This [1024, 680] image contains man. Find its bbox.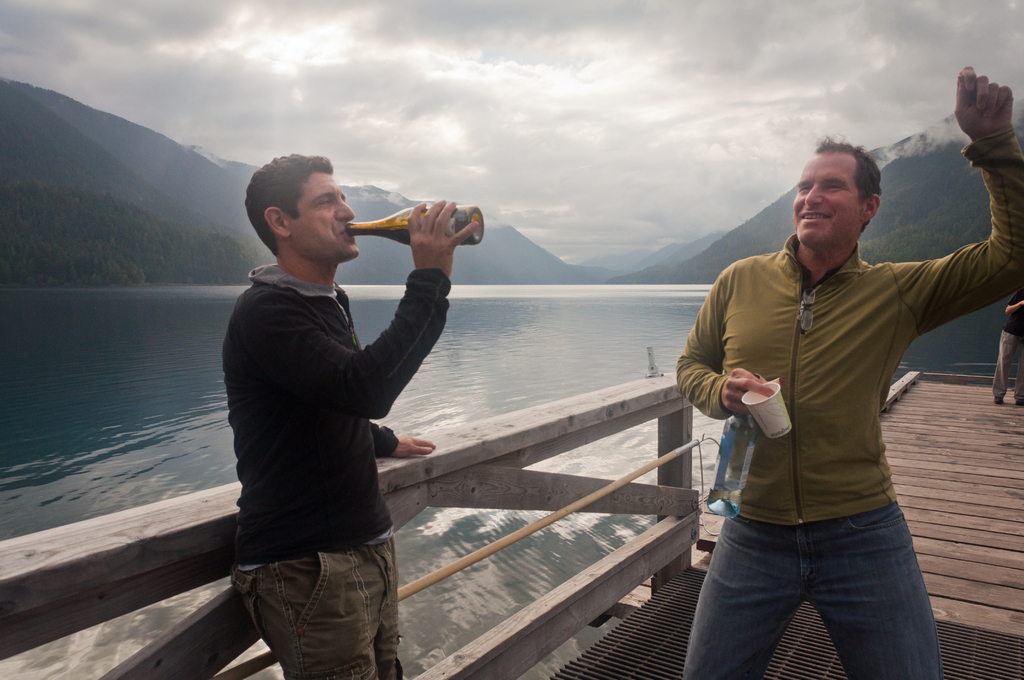
<box>671,61,1023,679</box>.
